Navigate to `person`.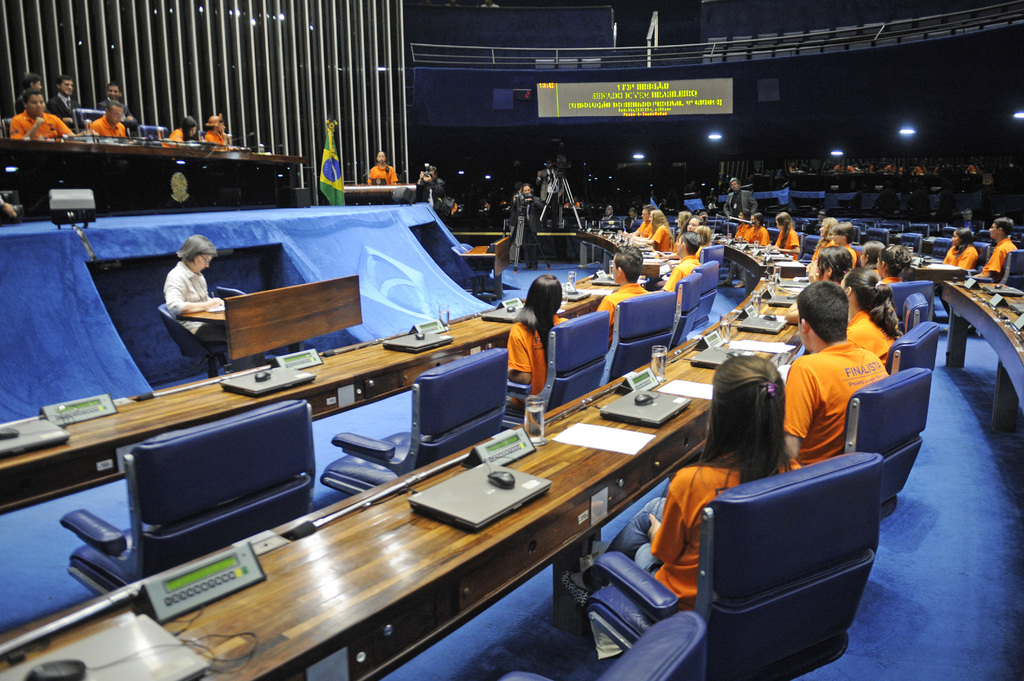
Navigation target: region(207, 108, 232, 150).
